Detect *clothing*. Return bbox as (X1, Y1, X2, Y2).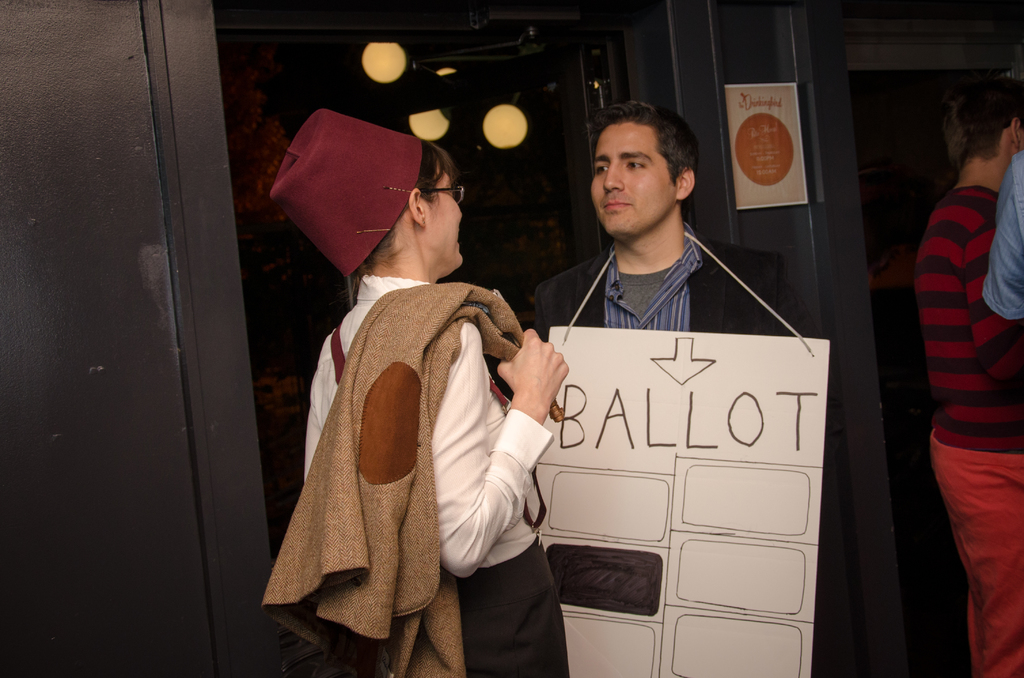
(908, 180, 1023, 677).
